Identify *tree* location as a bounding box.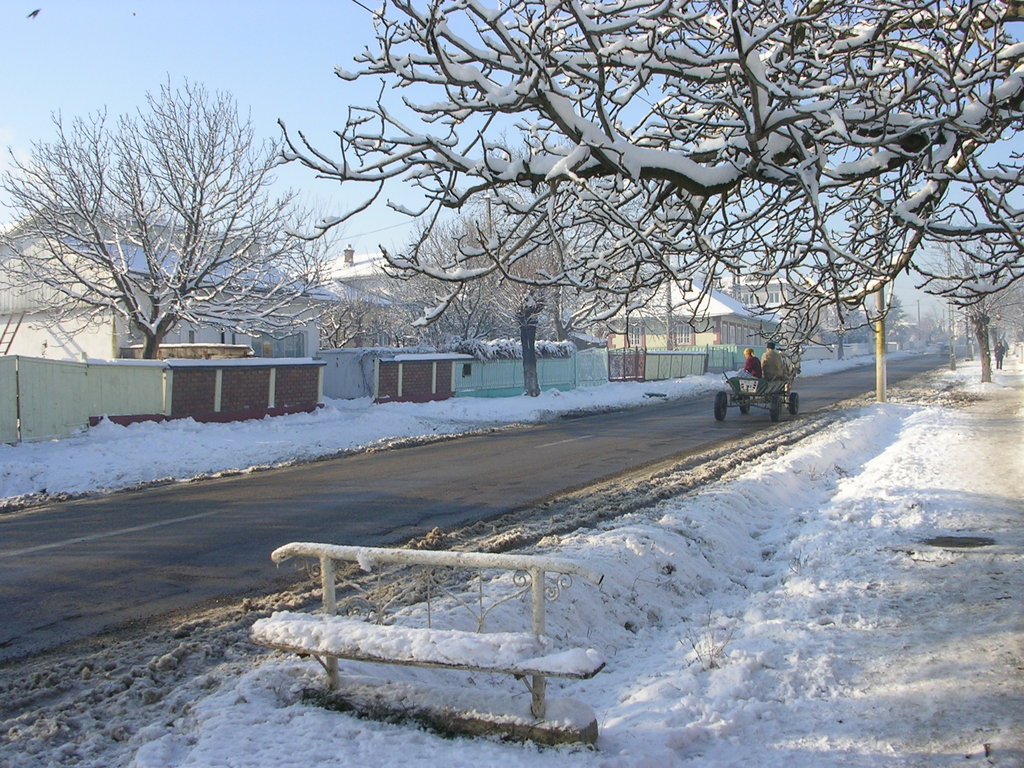
x1=40 y1=61 x2=320 y2=397.
